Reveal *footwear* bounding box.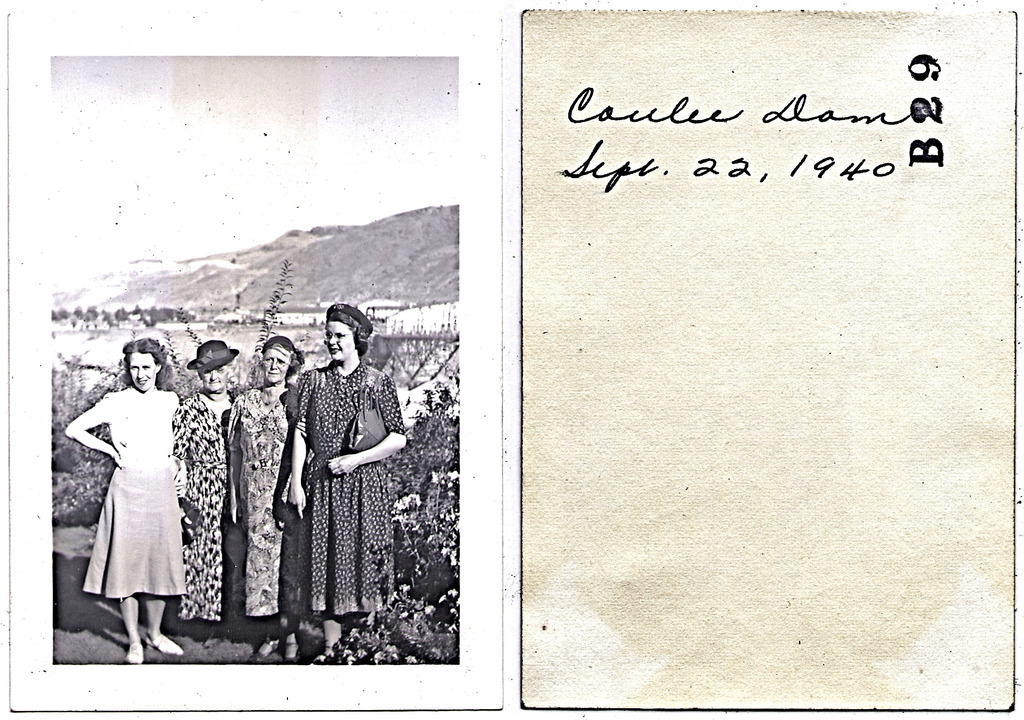
Revealed: (x1=144, y1=632, x2=181, y2=657).
